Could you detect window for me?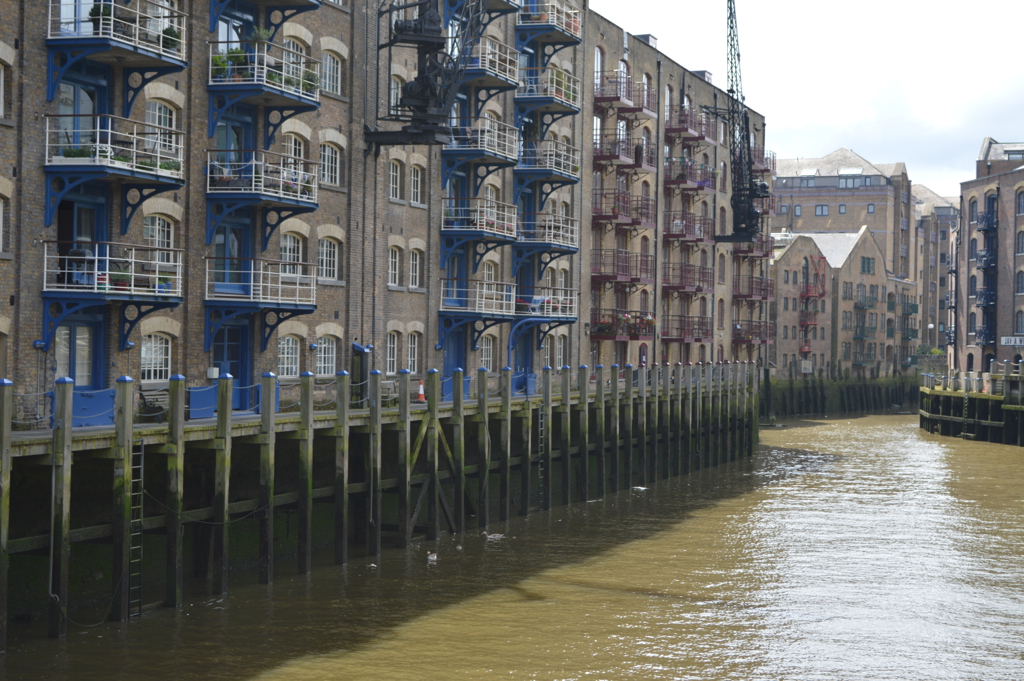
Detection result: [x1=144, y1=214, x2=184, y2=279].
